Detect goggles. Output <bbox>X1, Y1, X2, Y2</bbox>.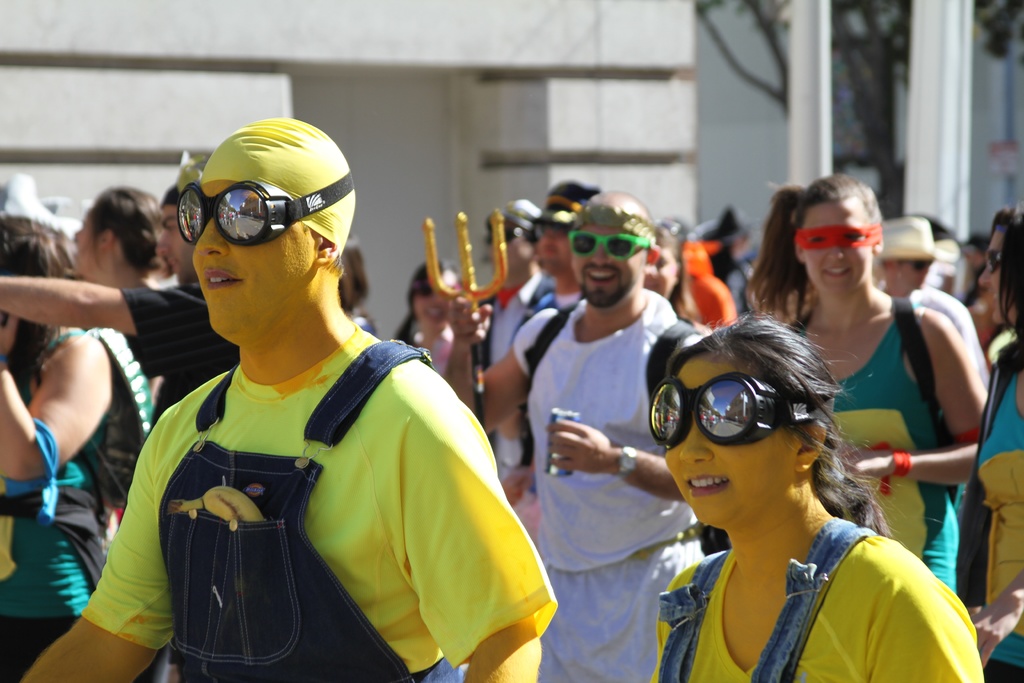
<bbox>902, 258, 931, 268</bbox>.
